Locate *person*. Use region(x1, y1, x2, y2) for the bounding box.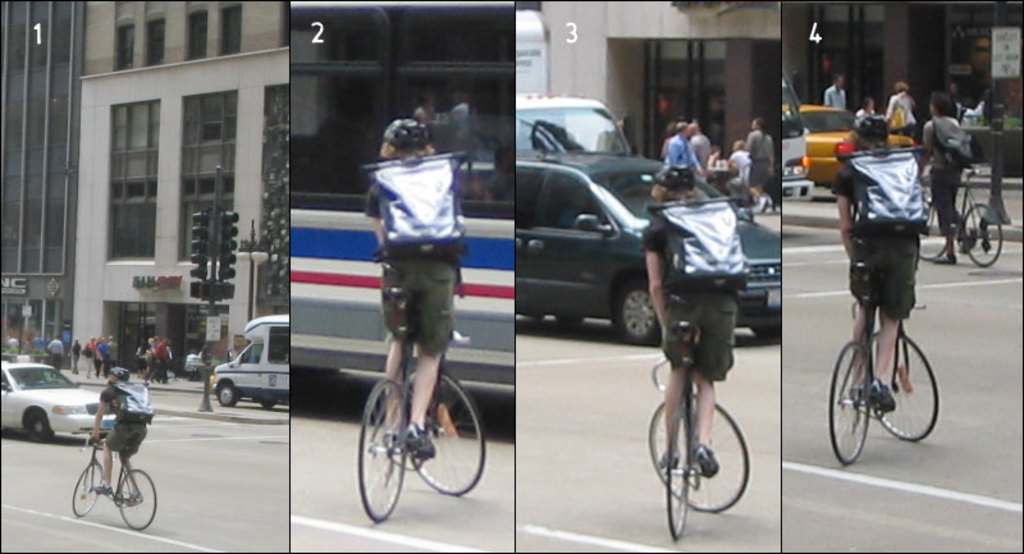
region(726, 141, 749, 184).
